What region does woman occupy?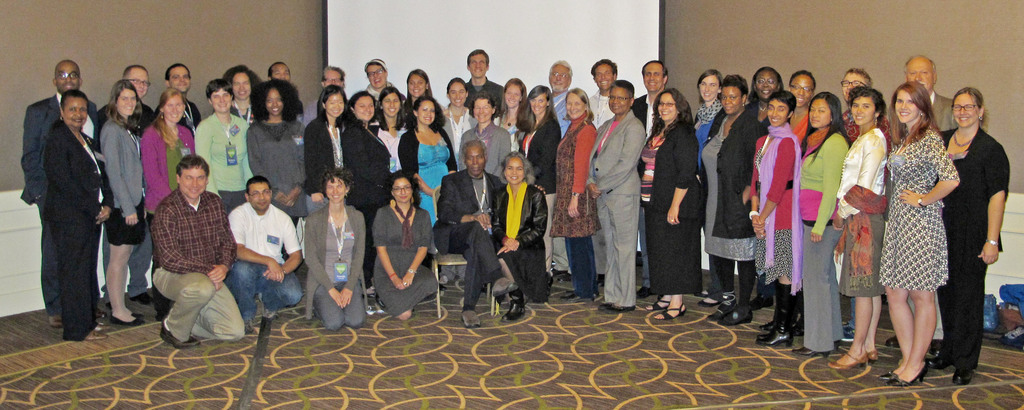
crop(396, 95, 456, 224).
